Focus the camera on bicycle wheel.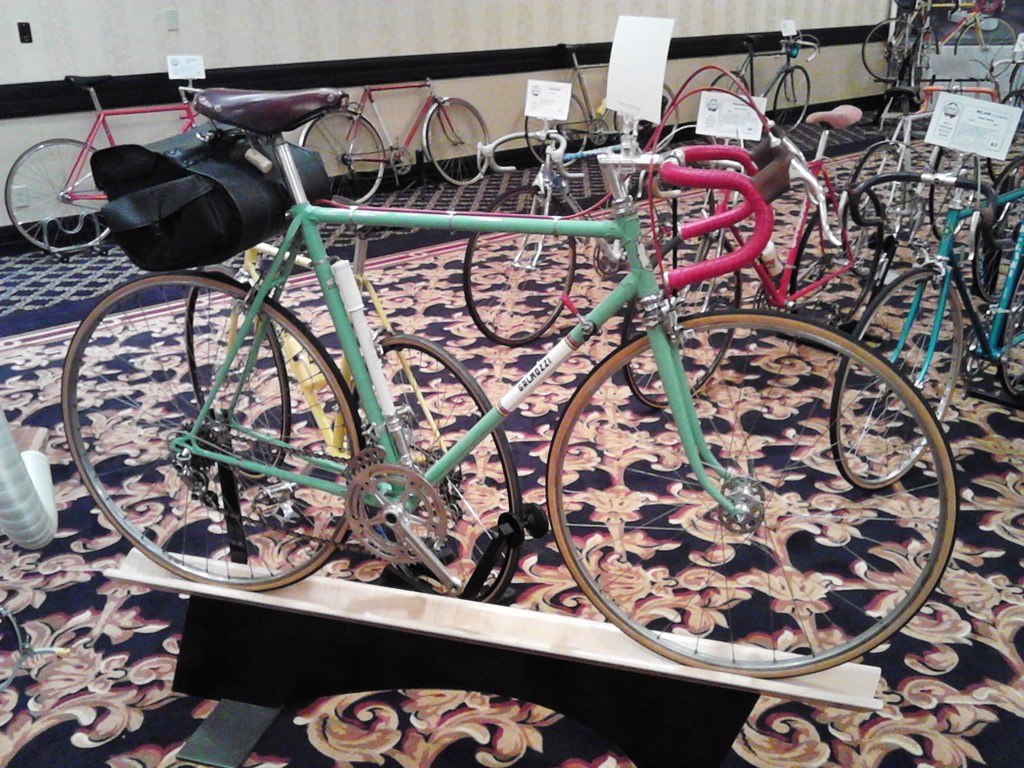
Focus region: (859,16,925,85).
